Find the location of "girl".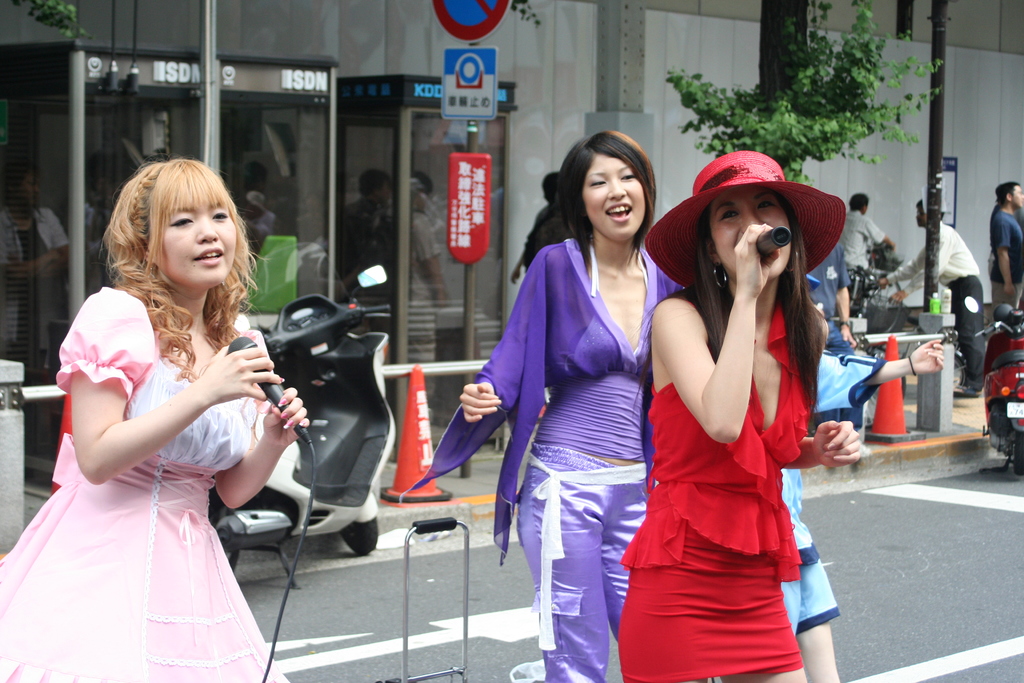
Location: BBox(610, 151, 824, 682).
